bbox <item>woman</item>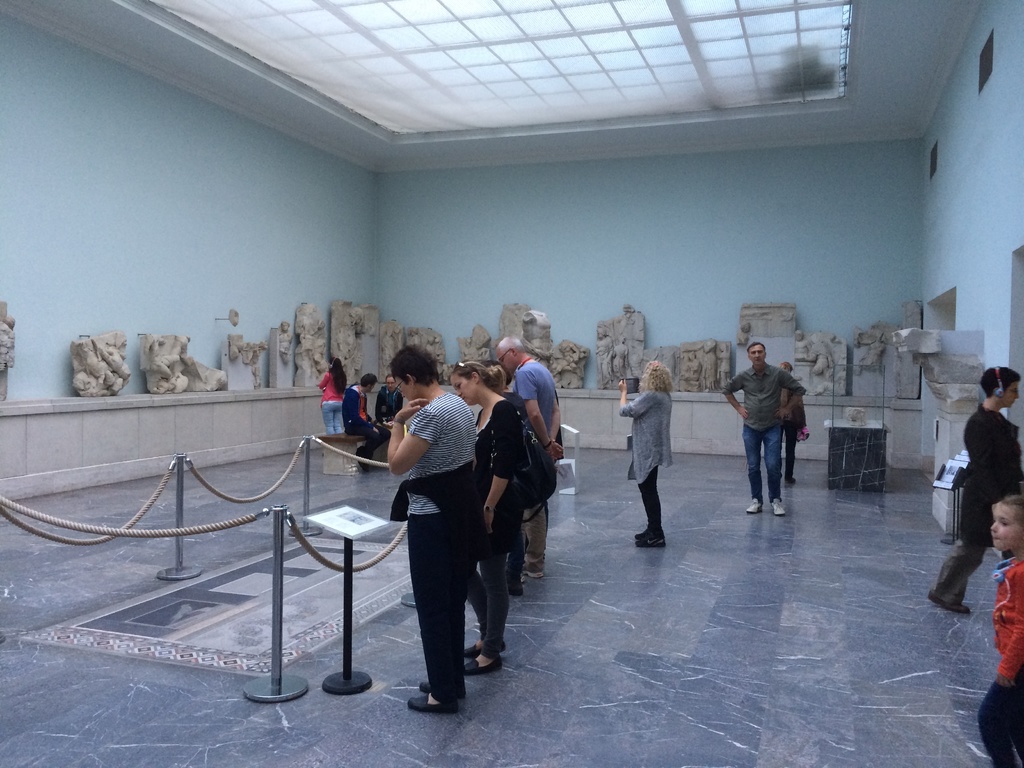
(448, 360, 545, 677)
